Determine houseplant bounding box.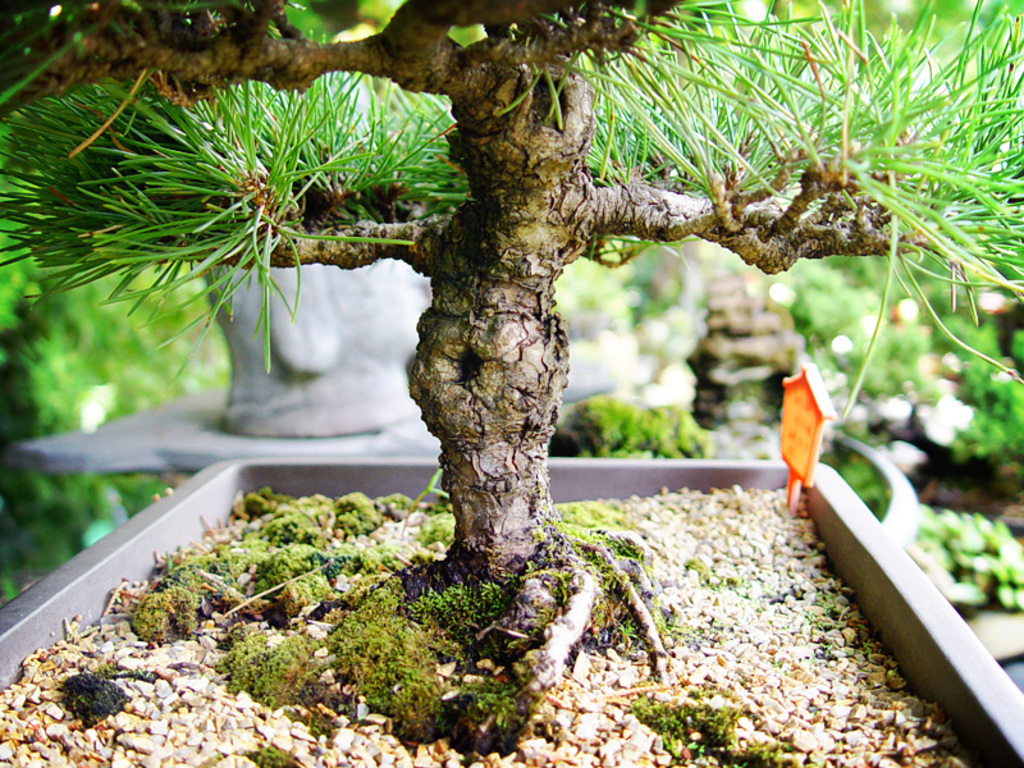
Determined: <bbox>54, 0, 954, 756</bbox>.
